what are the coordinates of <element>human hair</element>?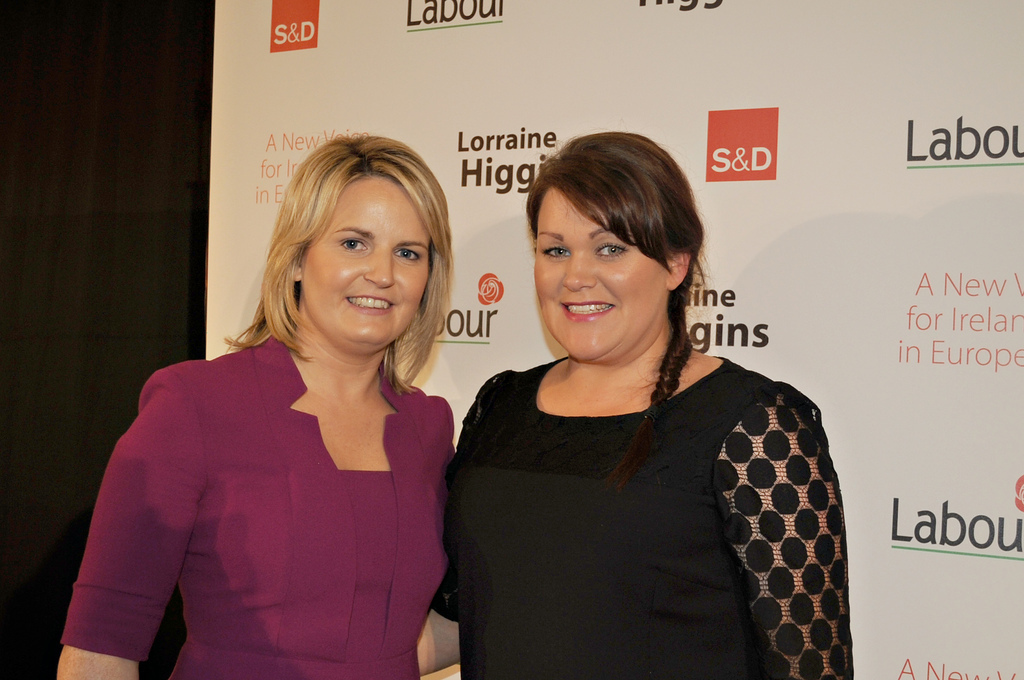
(524,129,716,499).
